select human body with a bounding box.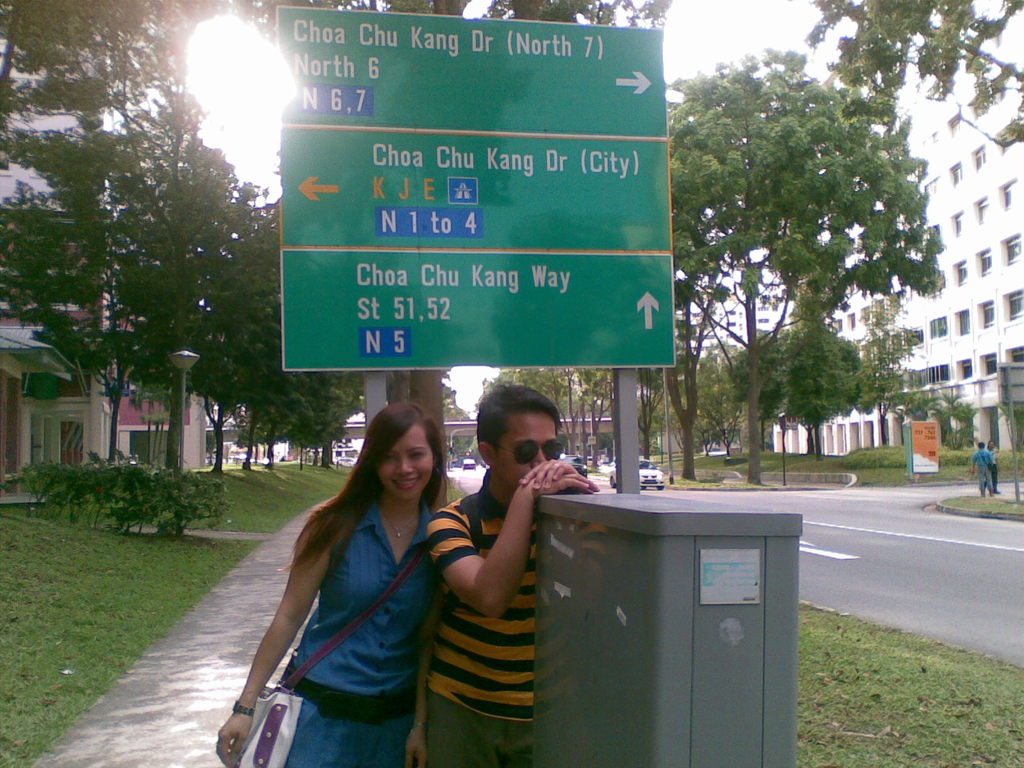
detection(429, 383, 604, 762).
